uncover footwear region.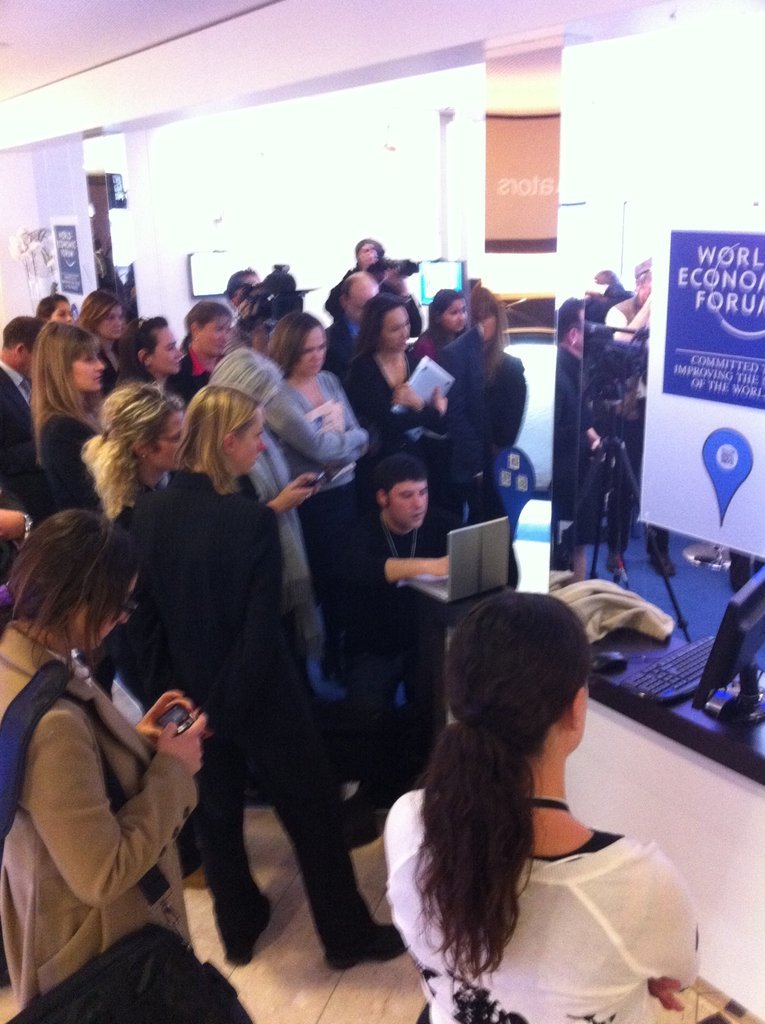
Uncovered: box=[222, 891, 274, 964].
